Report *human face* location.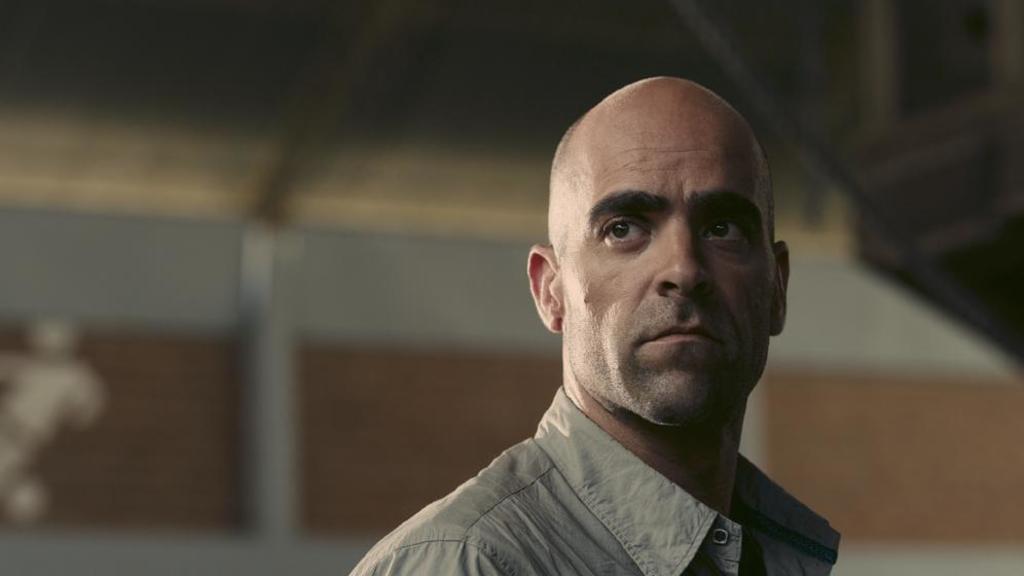
Report: l=560, t=84, r=782, b=428.
